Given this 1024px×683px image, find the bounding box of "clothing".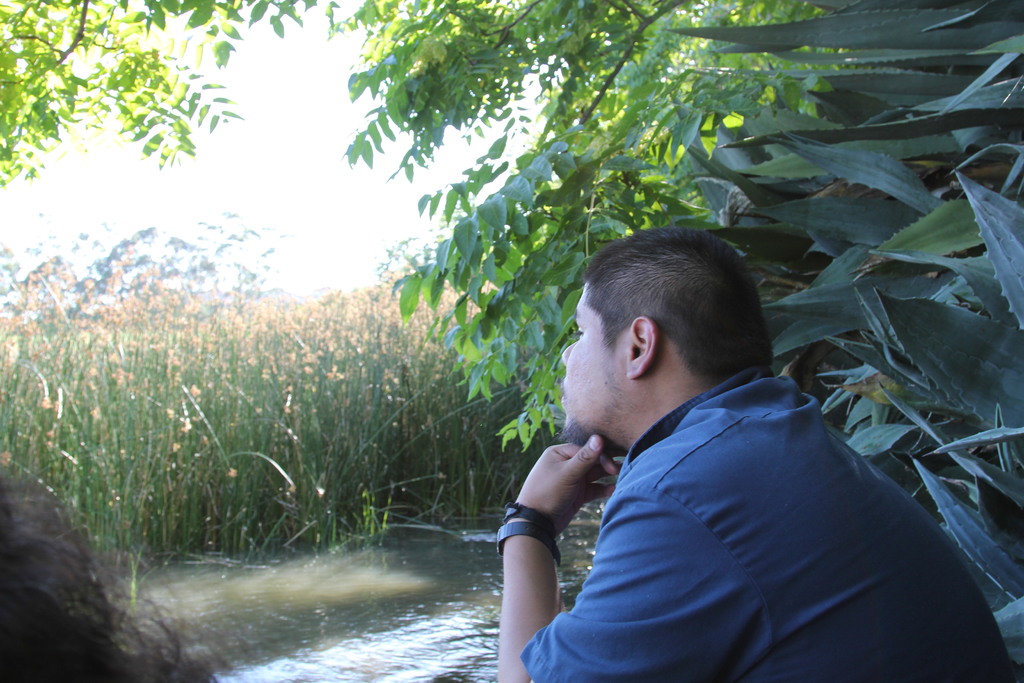
497, 323, 973, 676.
